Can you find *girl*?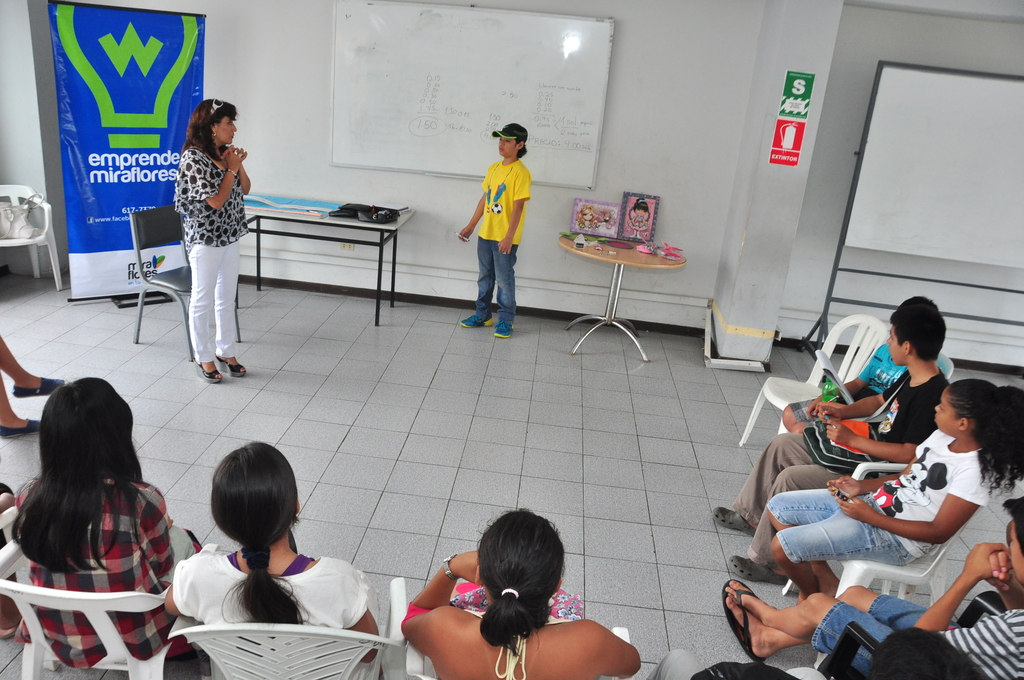
Yes, bounding box: {"x1": 7, "y1": 376, "x2": 204, "y2": 674}.
